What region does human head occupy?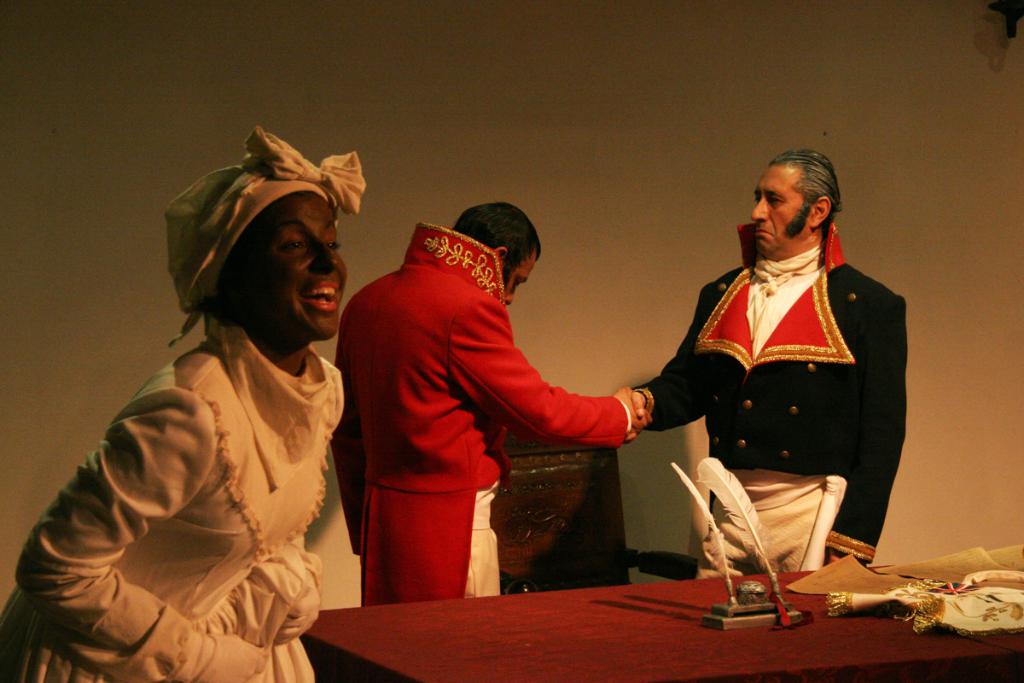
[164,124,367,347].
